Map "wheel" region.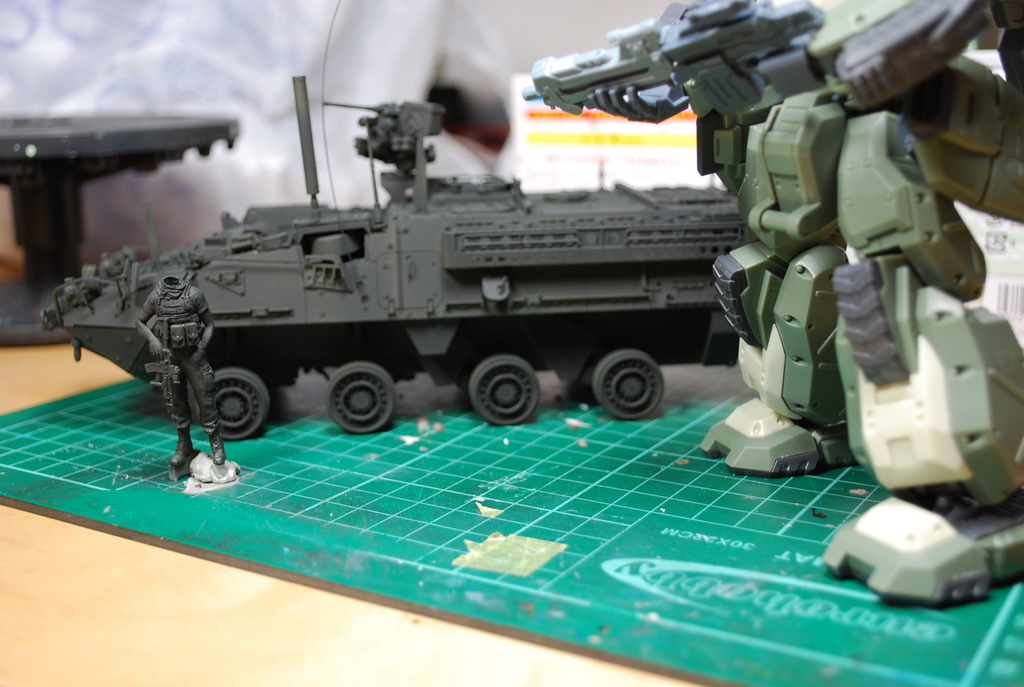
Mapped to detection(591, 342, 668, 423).
